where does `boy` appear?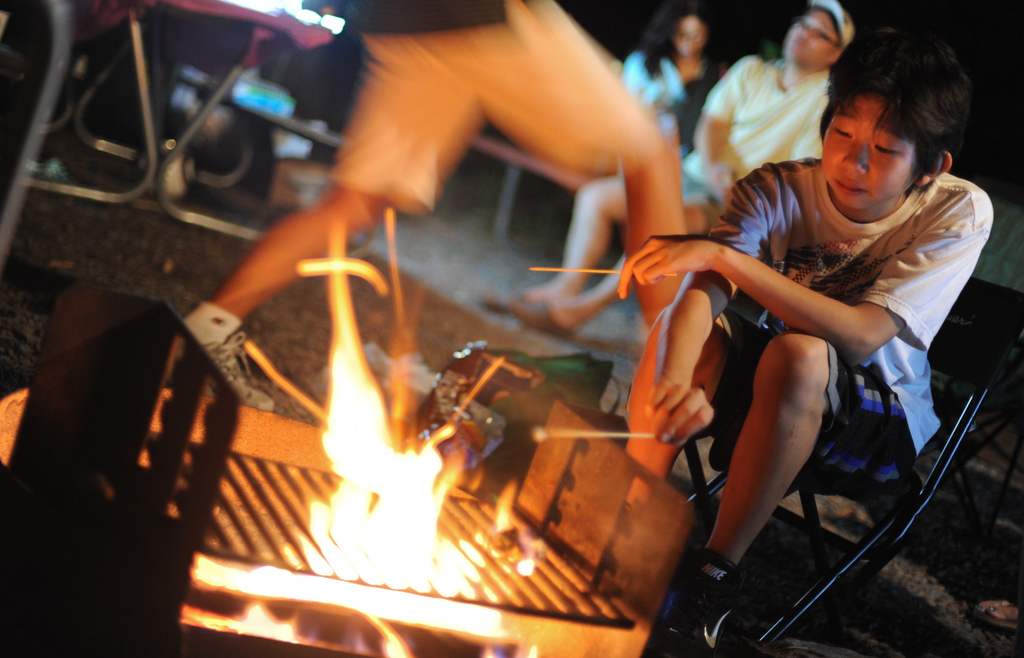
Appears at 611 10 1014 657.
